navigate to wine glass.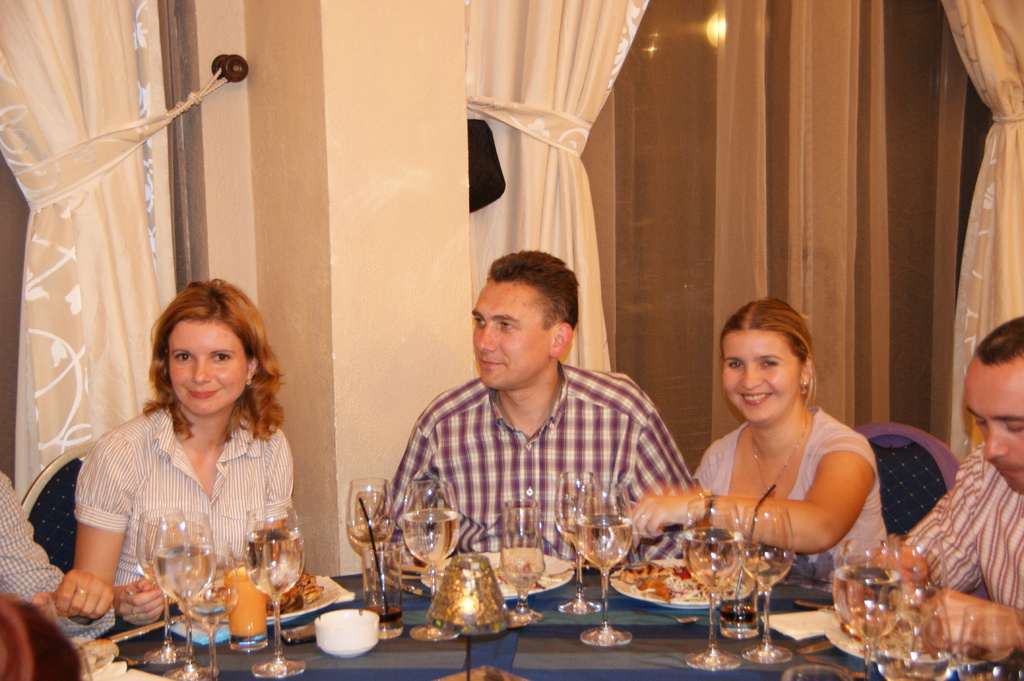
Navigation target: x1=343 y1=477 x2=397 y2=613.
